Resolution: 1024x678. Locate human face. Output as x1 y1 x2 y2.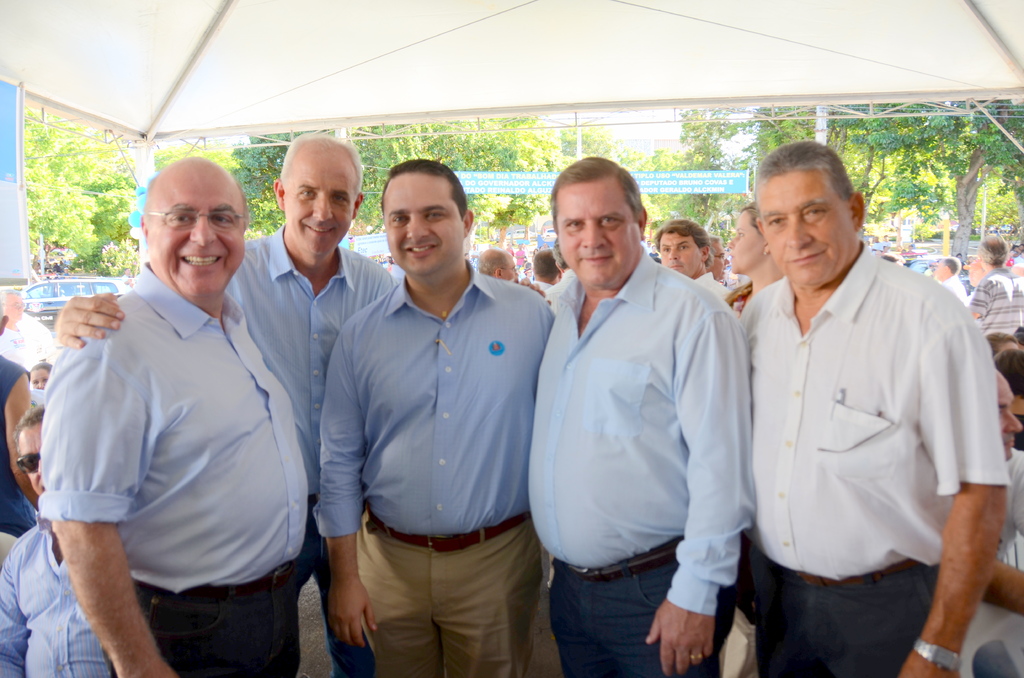
283 153 355 253.
